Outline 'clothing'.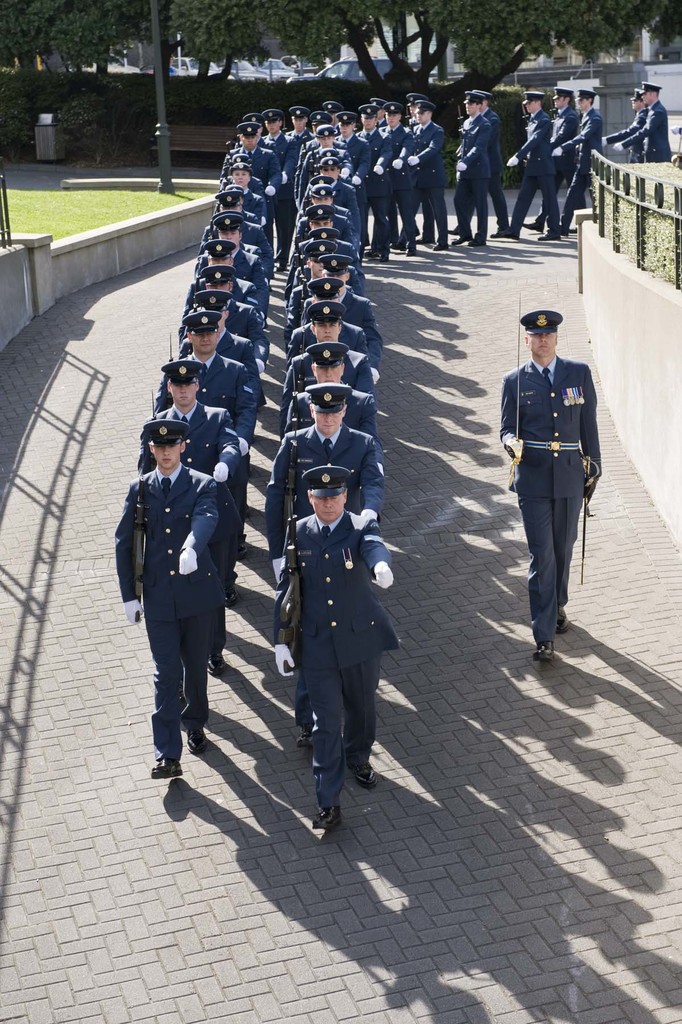
Outline: 541, 103, 586, 222.
